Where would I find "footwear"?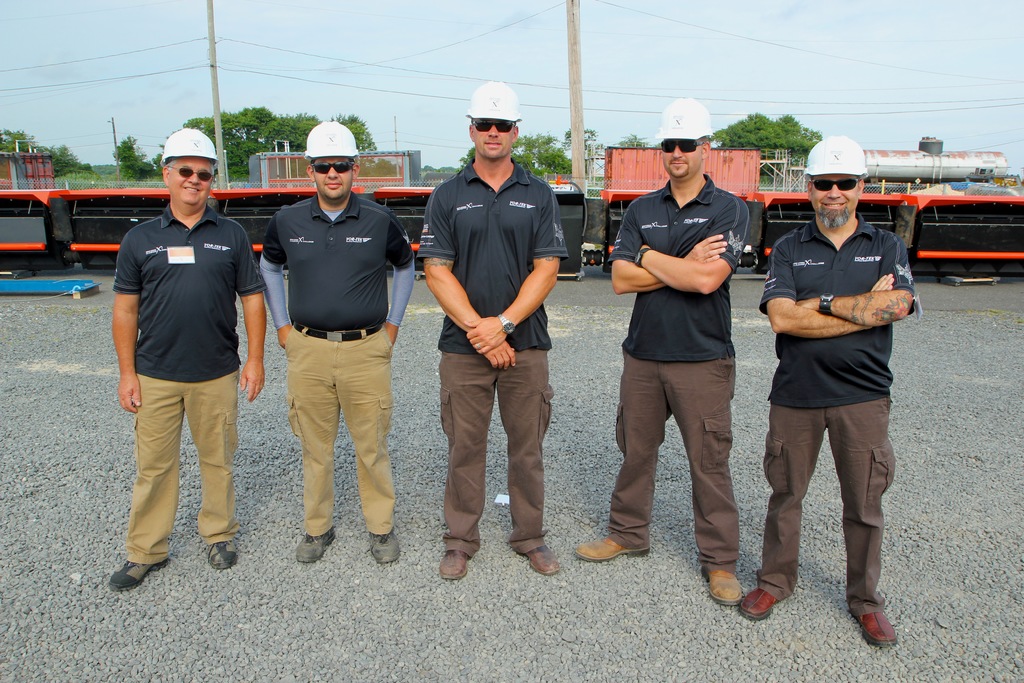
At 296/523/337/568.
